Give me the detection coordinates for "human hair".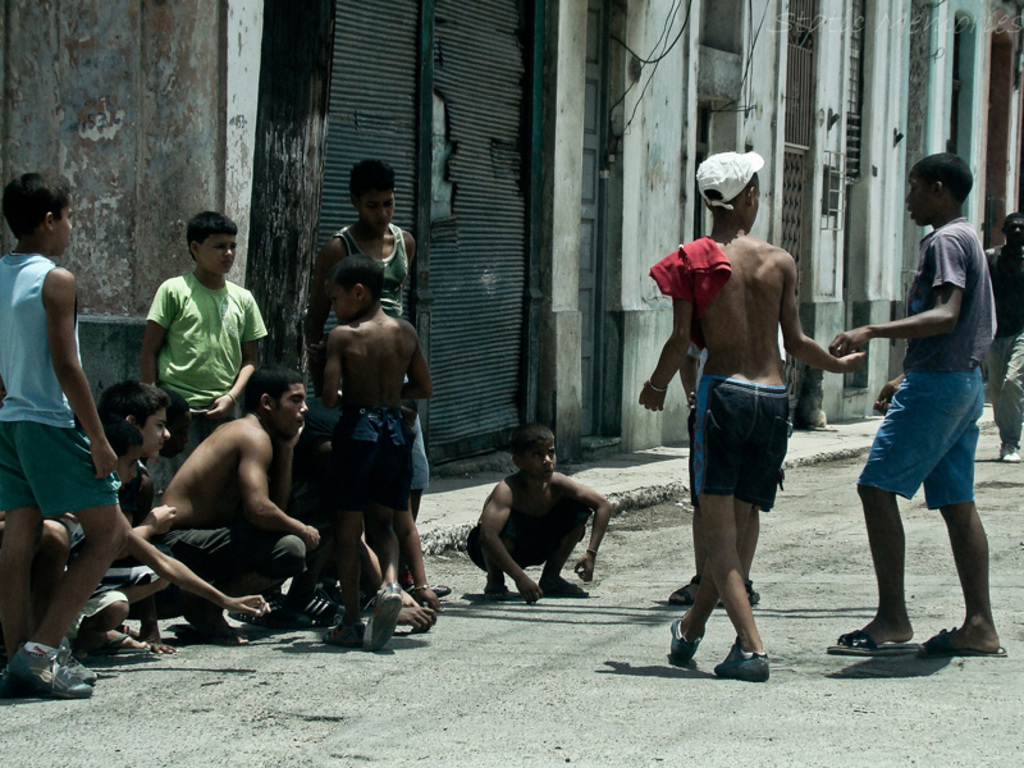
bbox=[96, 378, 168, 429].
